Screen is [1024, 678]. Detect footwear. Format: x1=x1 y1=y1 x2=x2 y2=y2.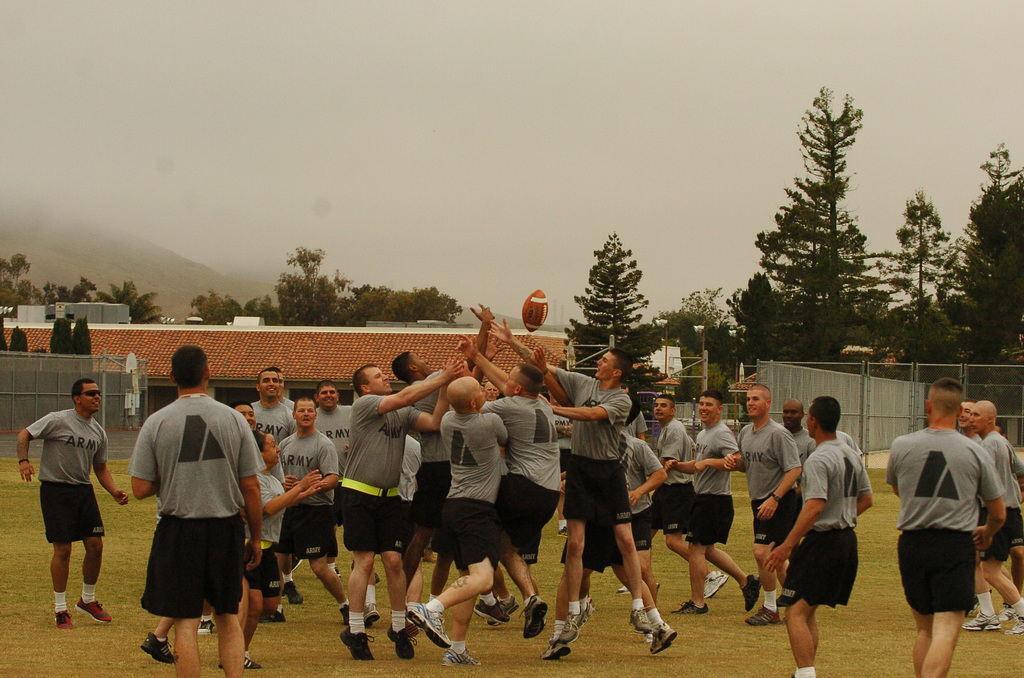
x1=558 y1=608 x2=583 y2=645.
